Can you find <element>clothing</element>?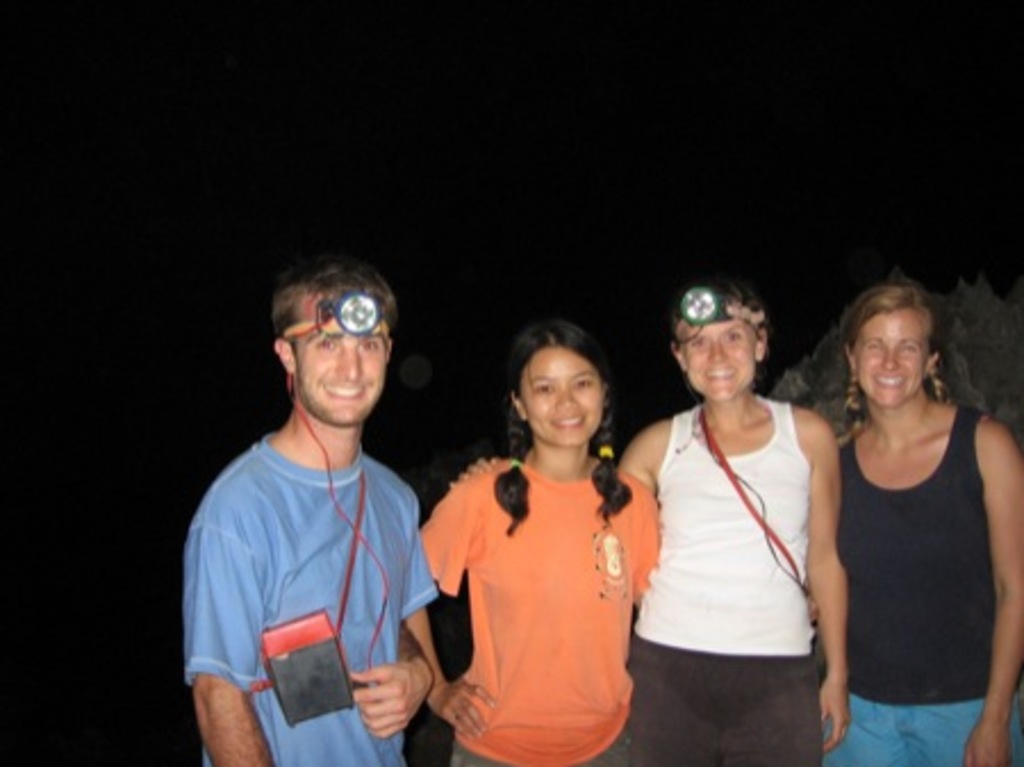
Yes, bounding box: <box>428,435,651,740</box>.
